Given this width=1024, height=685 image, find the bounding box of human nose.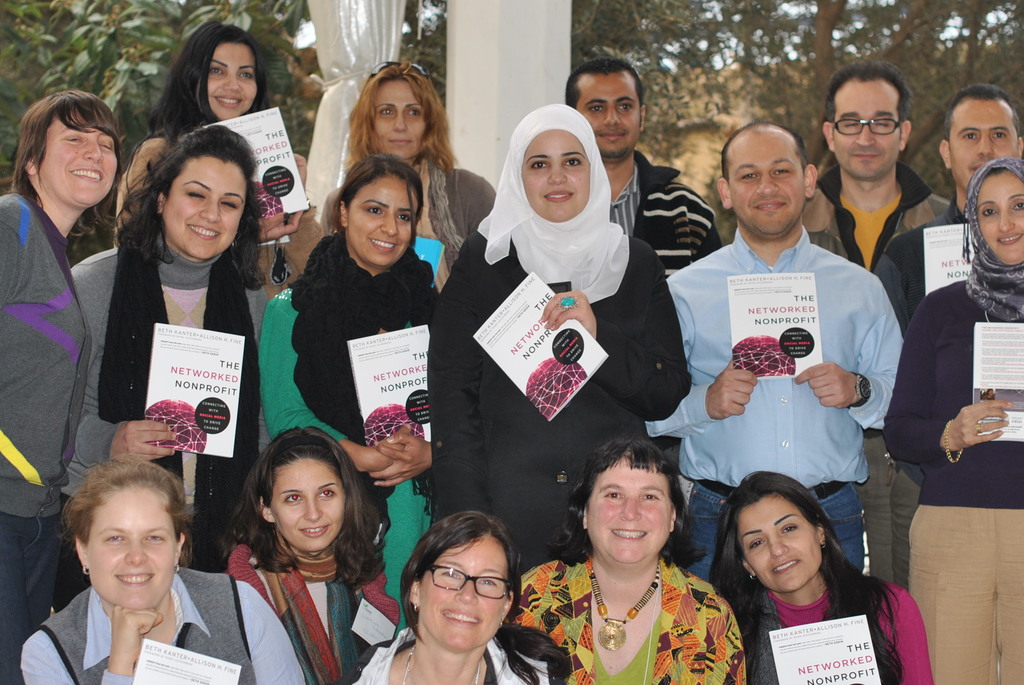
305, 497, 326, 524.
